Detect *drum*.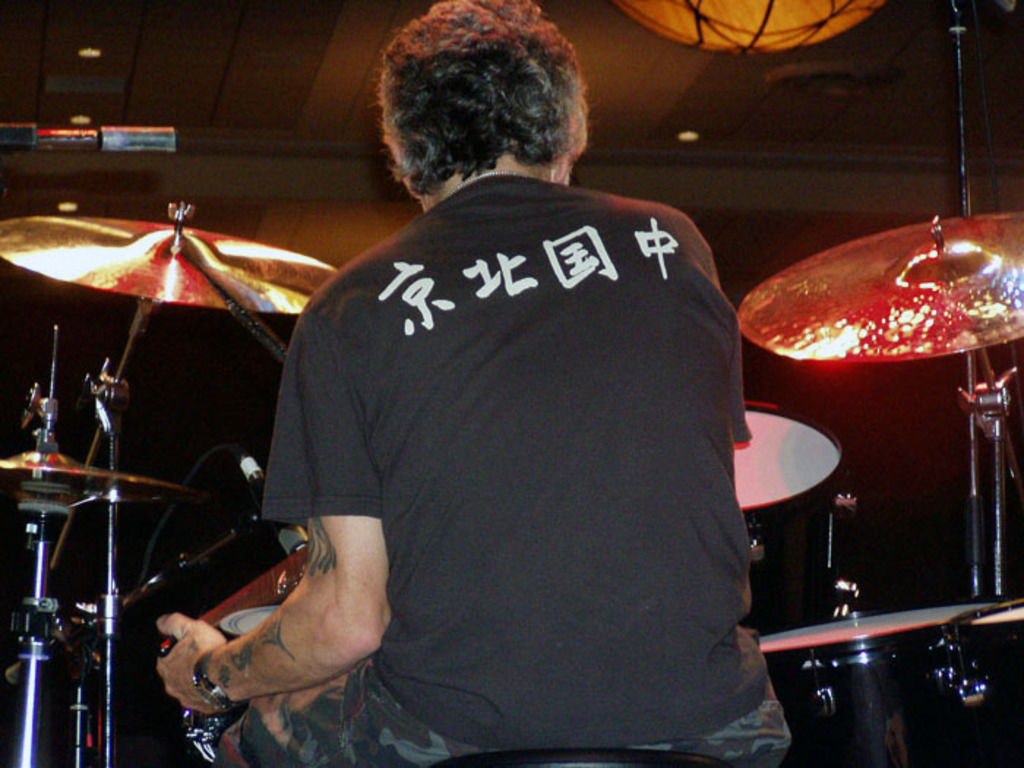
Detected at {"x1": 737, "y1": 398, "x2": 847, "y2": 636}.
